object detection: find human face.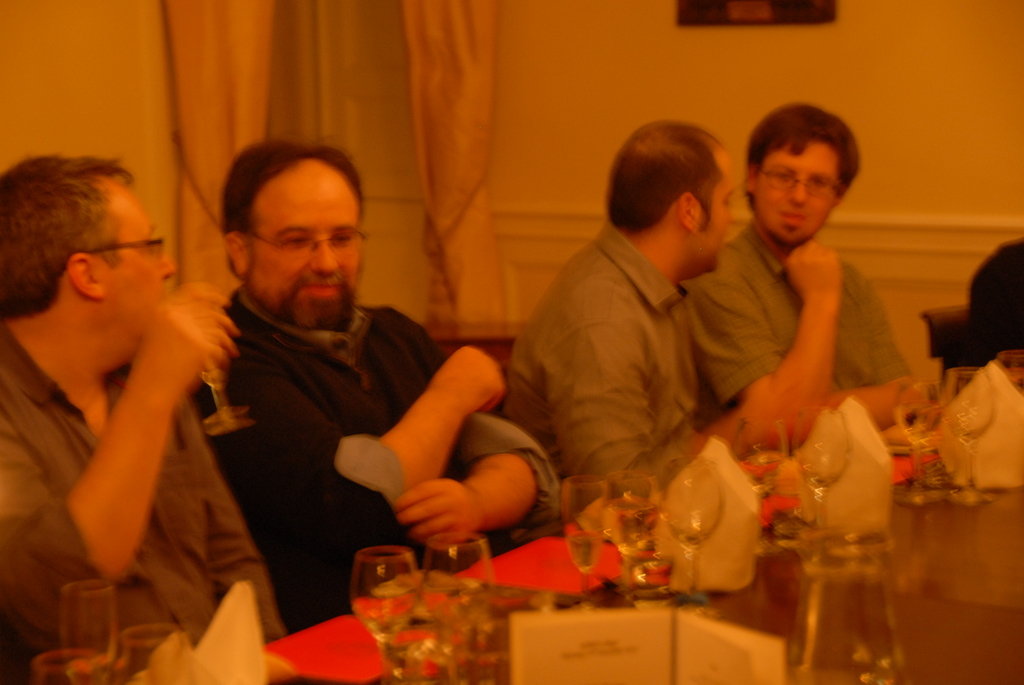
749/142/840/246.
